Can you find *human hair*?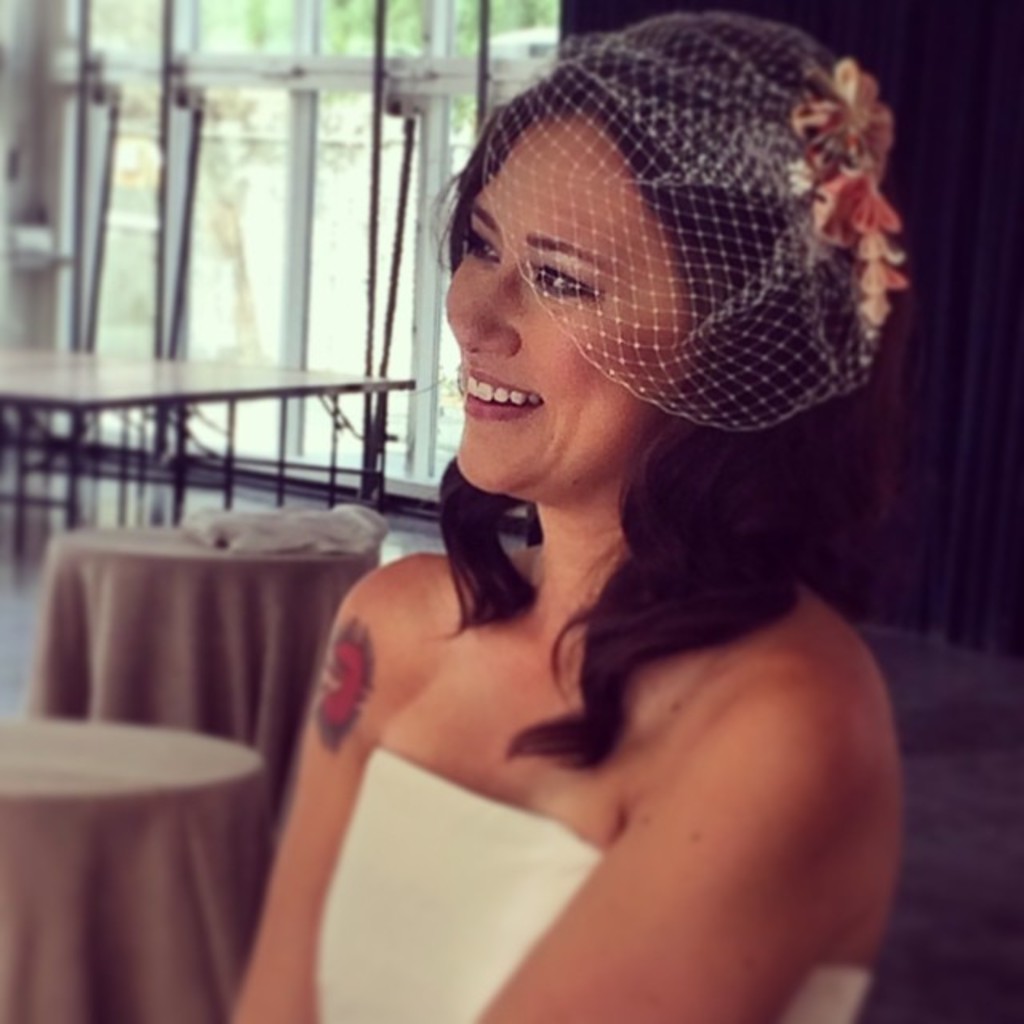
Yes, bounding box: bbox=(429, 13, 904, 773).
